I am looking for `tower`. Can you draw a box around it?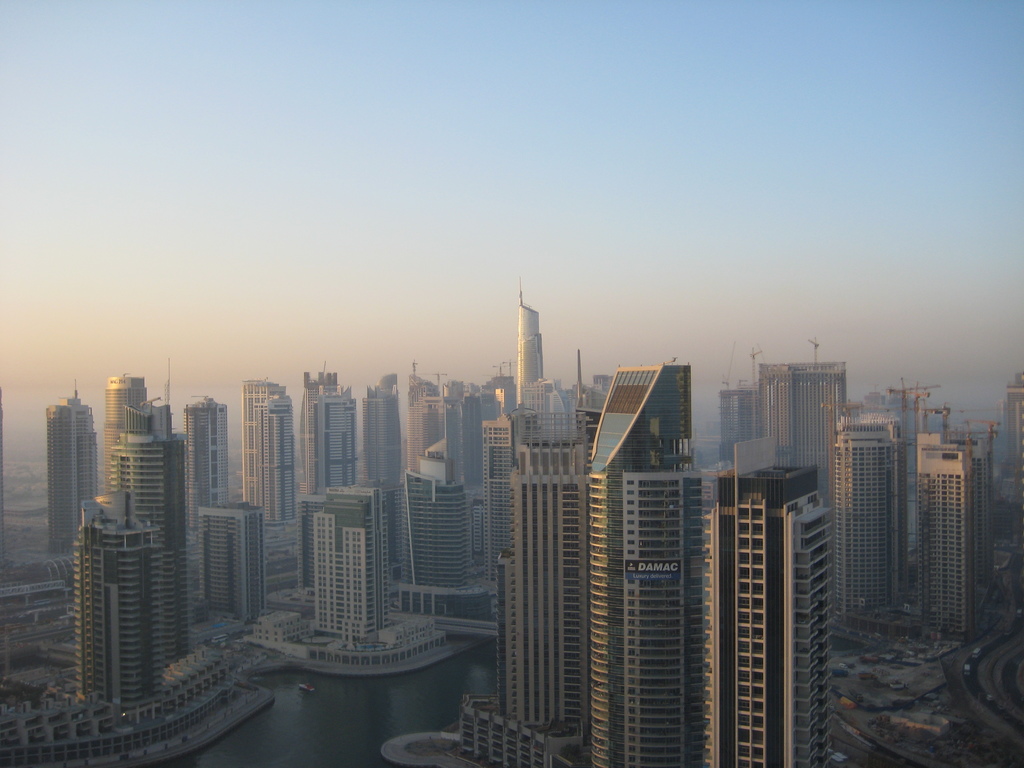
Sure, the bounding box is (453,425,593,767).
